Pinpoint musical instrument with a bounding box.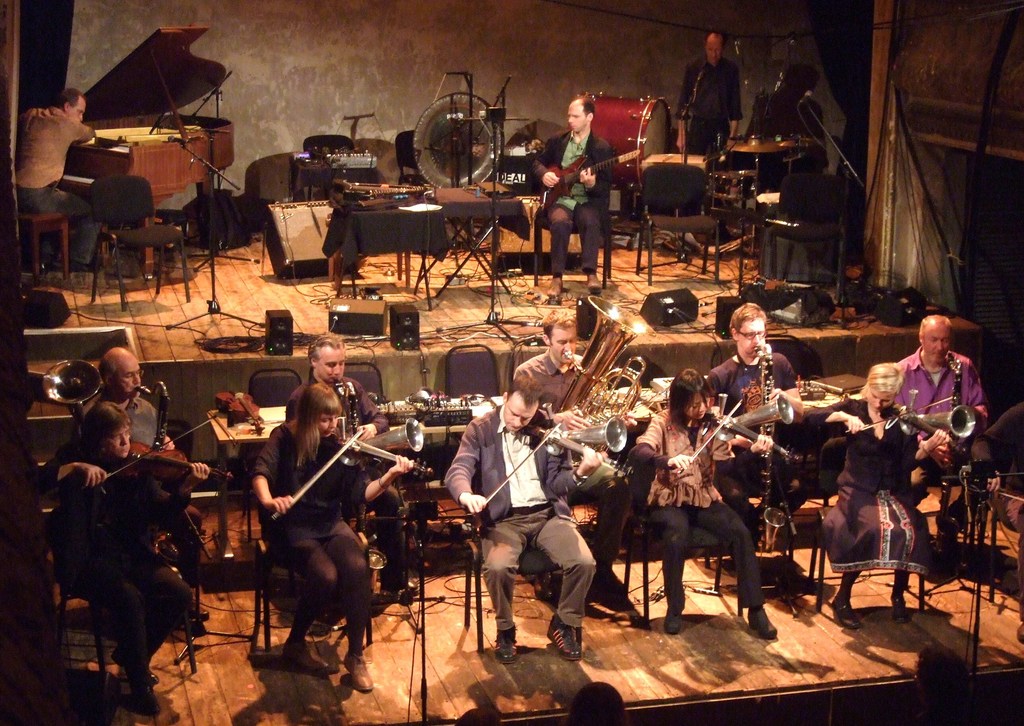
bbox(753, 349, 793, 556).
